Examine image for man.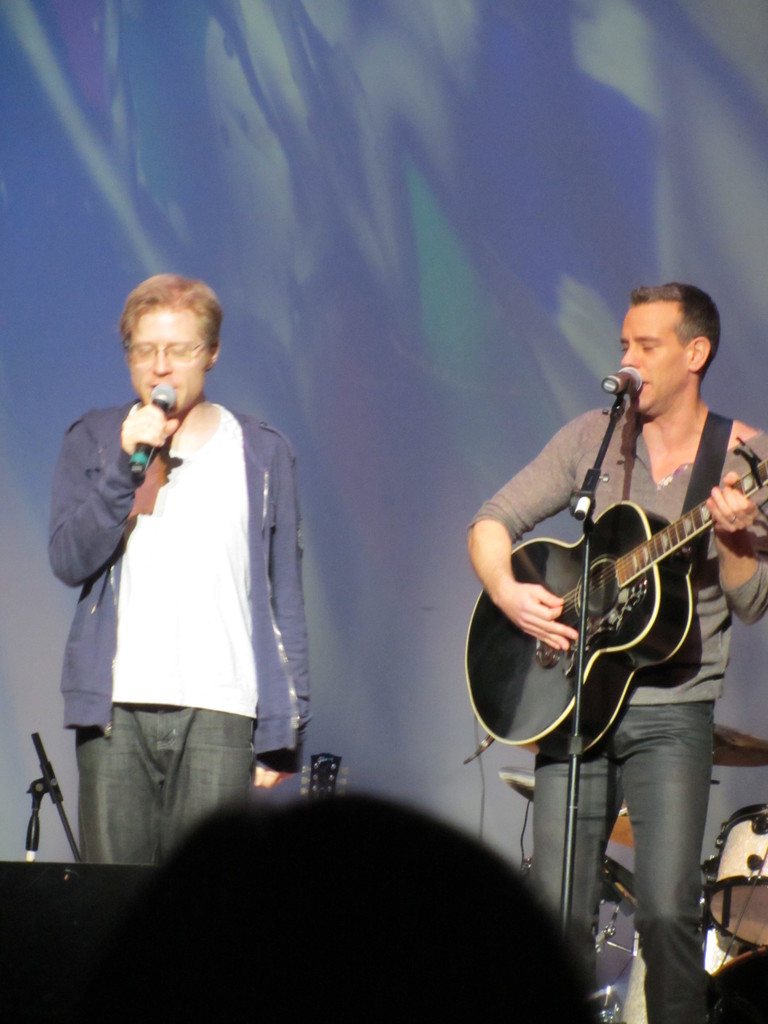
Examination result: 469:284:767:1023.
